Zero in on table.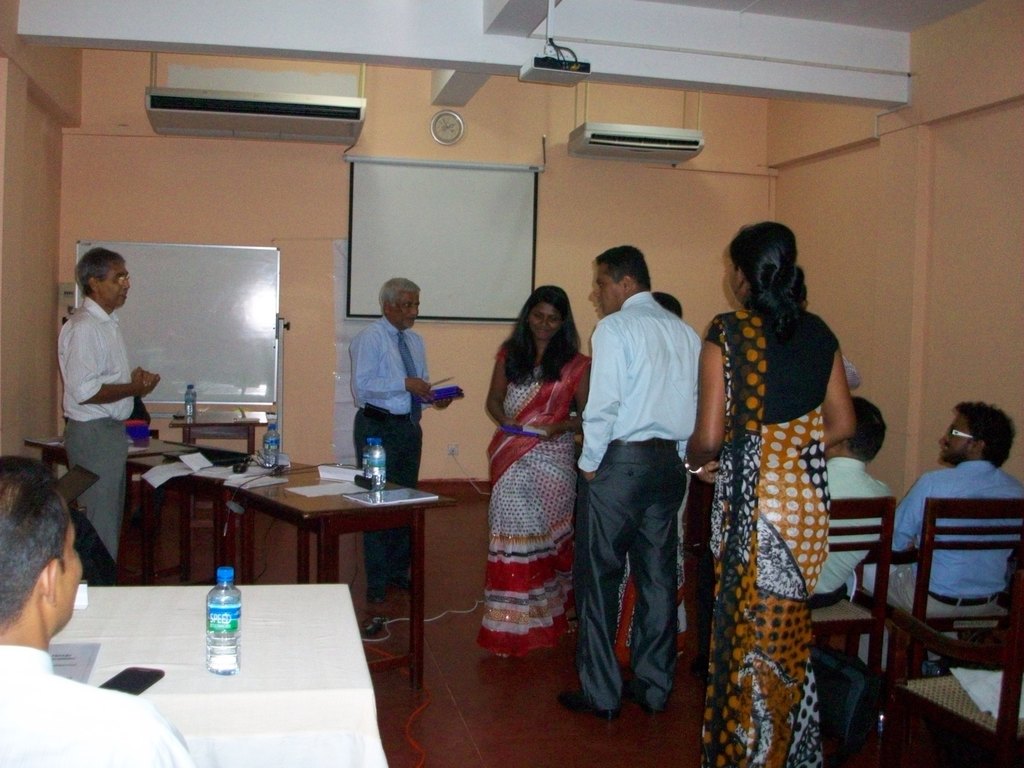
Zeroed in: <bbox>49, 580, 388, 767</bbox>.
